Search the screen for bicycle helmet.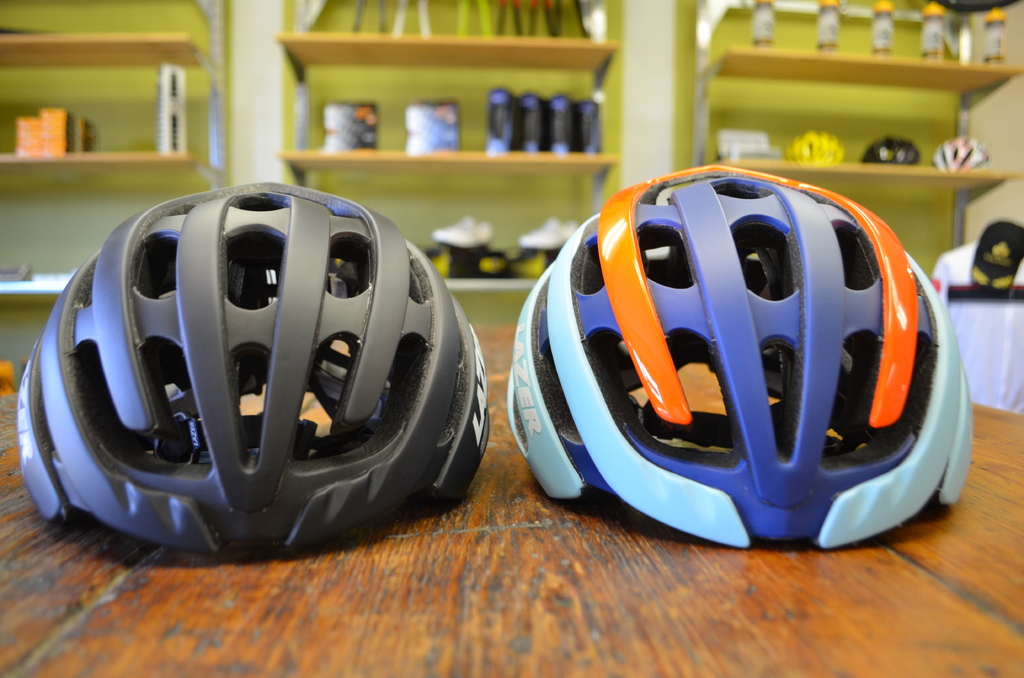
Found at (left=867, top=140, right=918, bottom=165).
